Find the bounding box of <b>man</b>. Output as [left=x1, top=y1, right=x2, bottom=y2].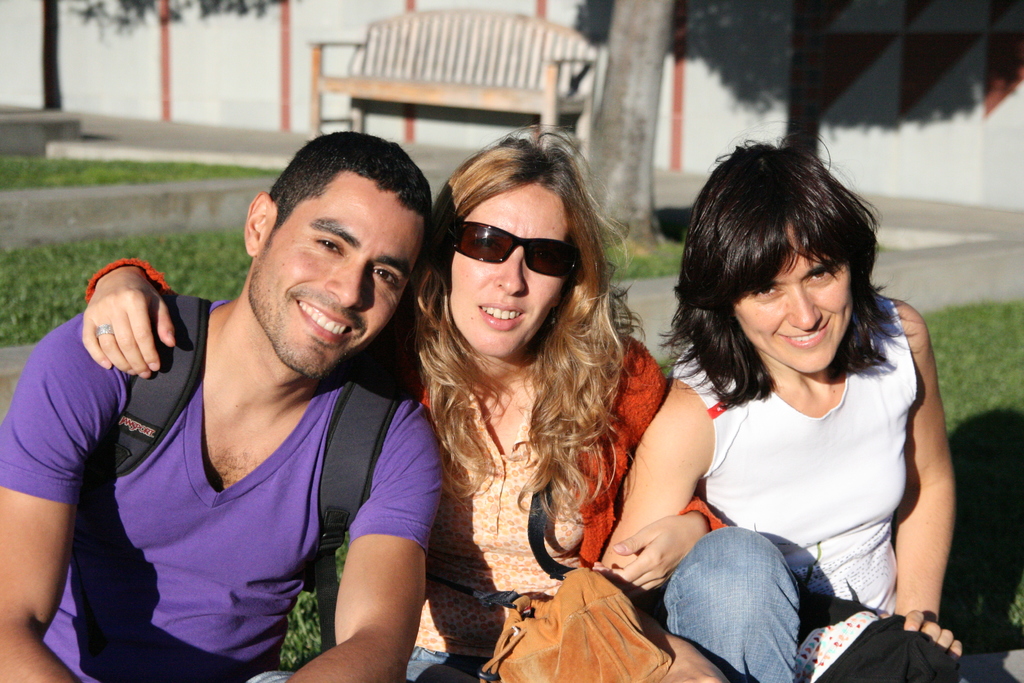
[left=49, top=135, right=485, bottom=681].
